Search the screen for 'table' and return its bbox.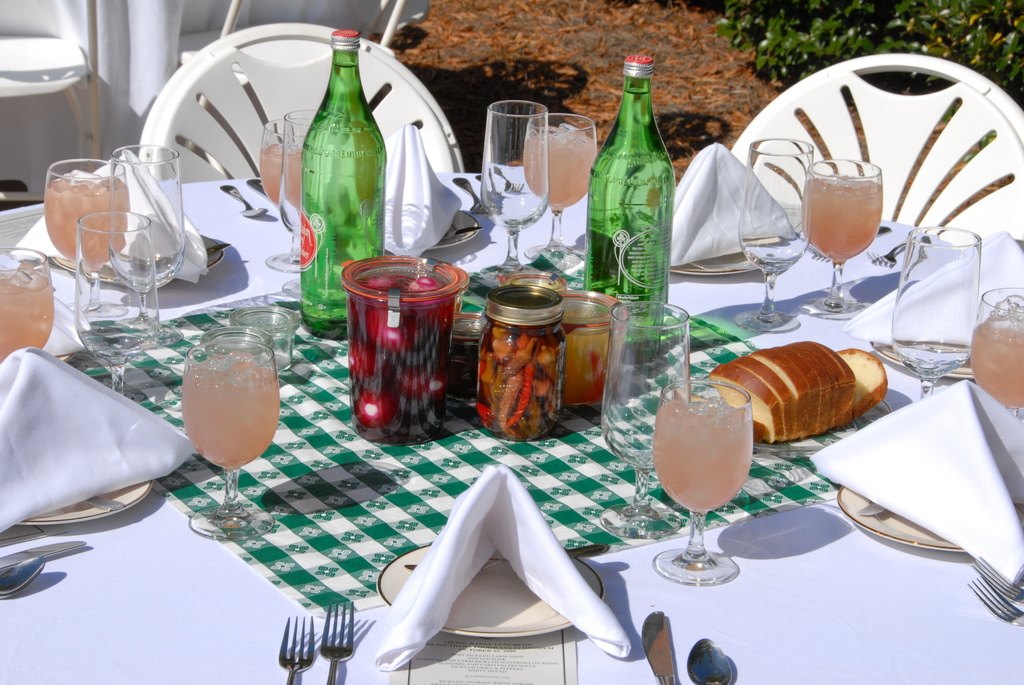
Found: (left=0, top=171, right=1023, bottom=684).
